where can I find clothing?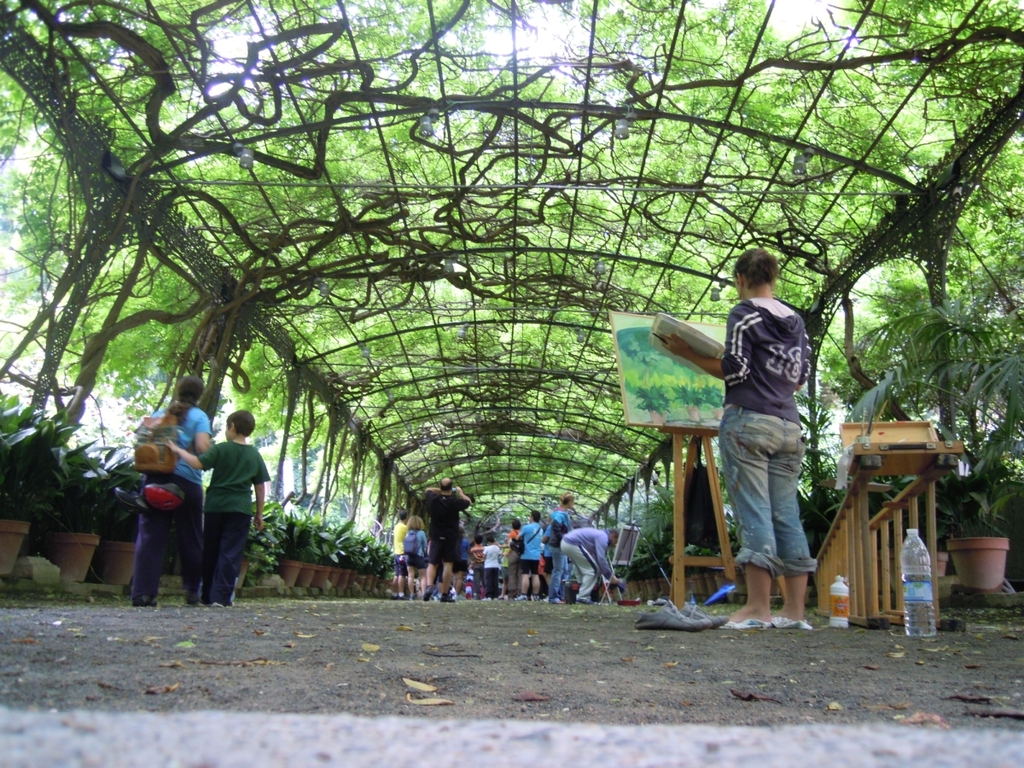
You can find it at rect(189, 435, 271, 598).
